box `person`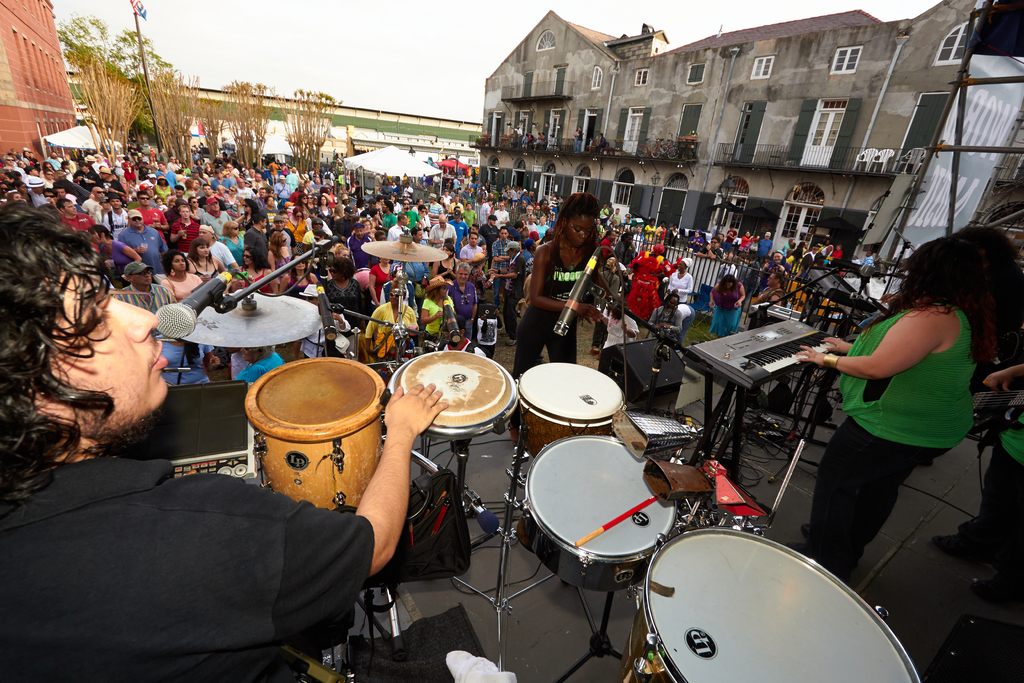
0/208/445/682
